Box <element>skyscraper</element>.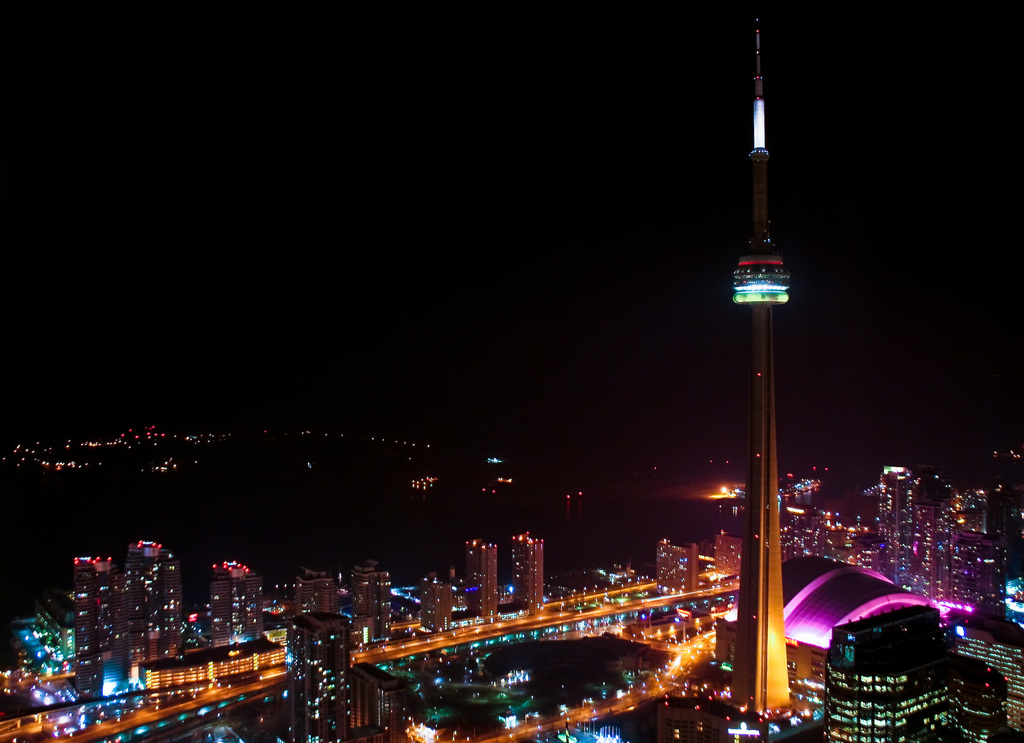
Rect(728, 10, 798, 719).
